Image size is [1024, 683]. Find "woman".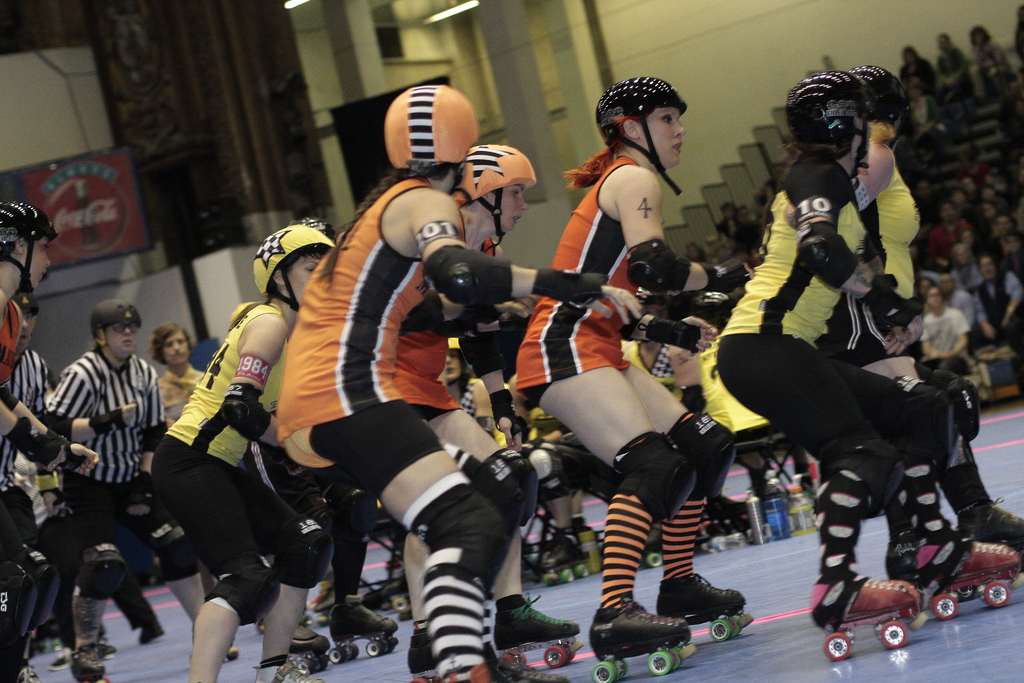
[856,61,1023,574].
